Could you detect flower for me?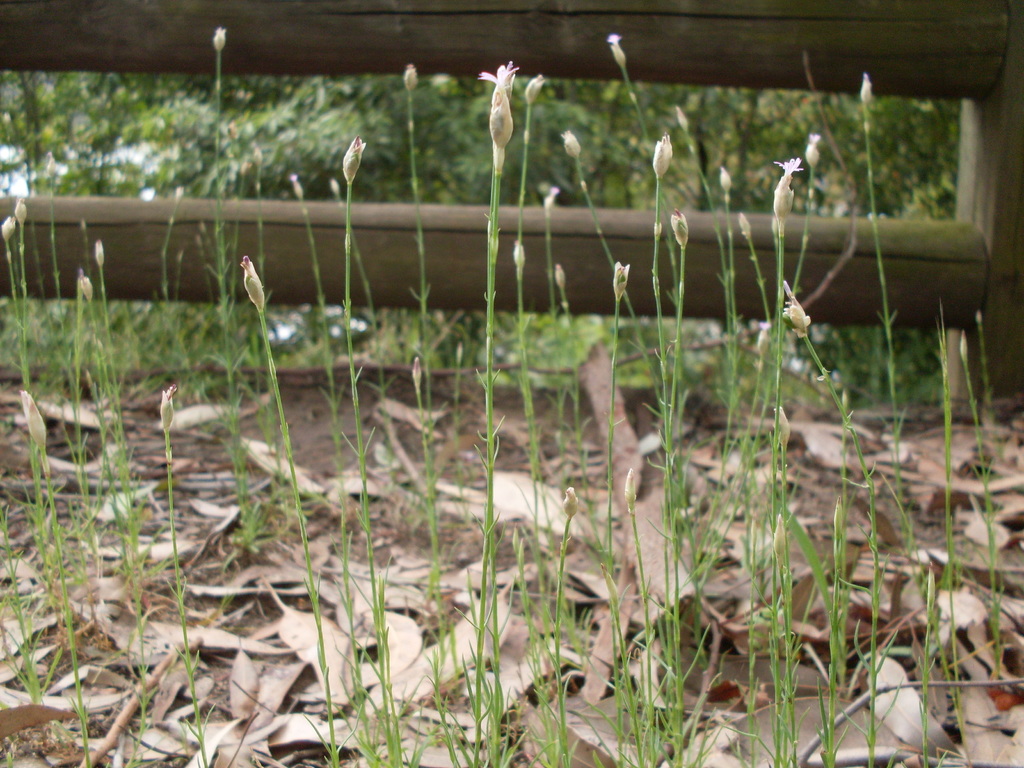
Detection result: rect(780, 281, 812, 338).
